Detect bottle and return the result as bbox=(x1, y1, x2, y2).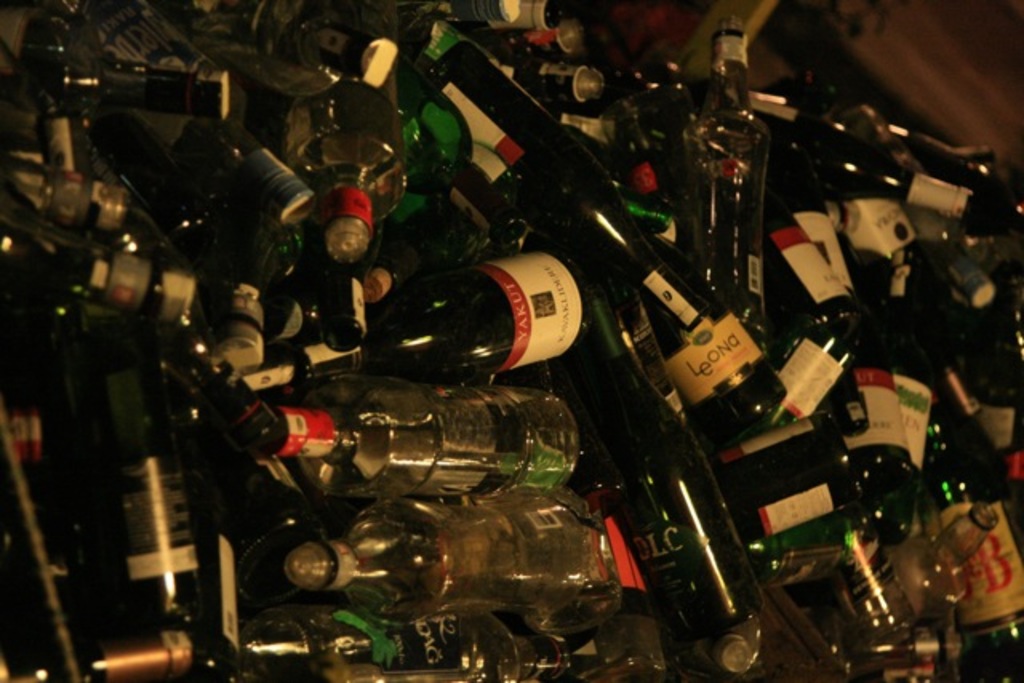
bbox=(934, 366, 1022, 497).
